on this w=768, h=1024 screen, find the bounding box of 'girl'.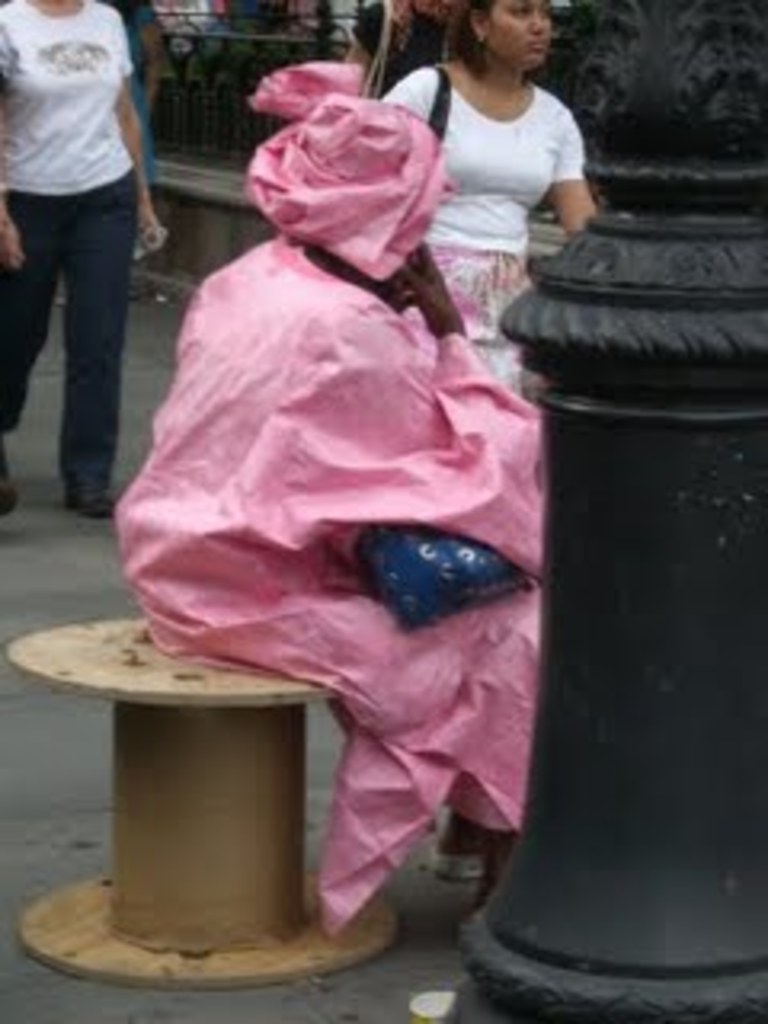
Bounding box: 371:0:595:394.
